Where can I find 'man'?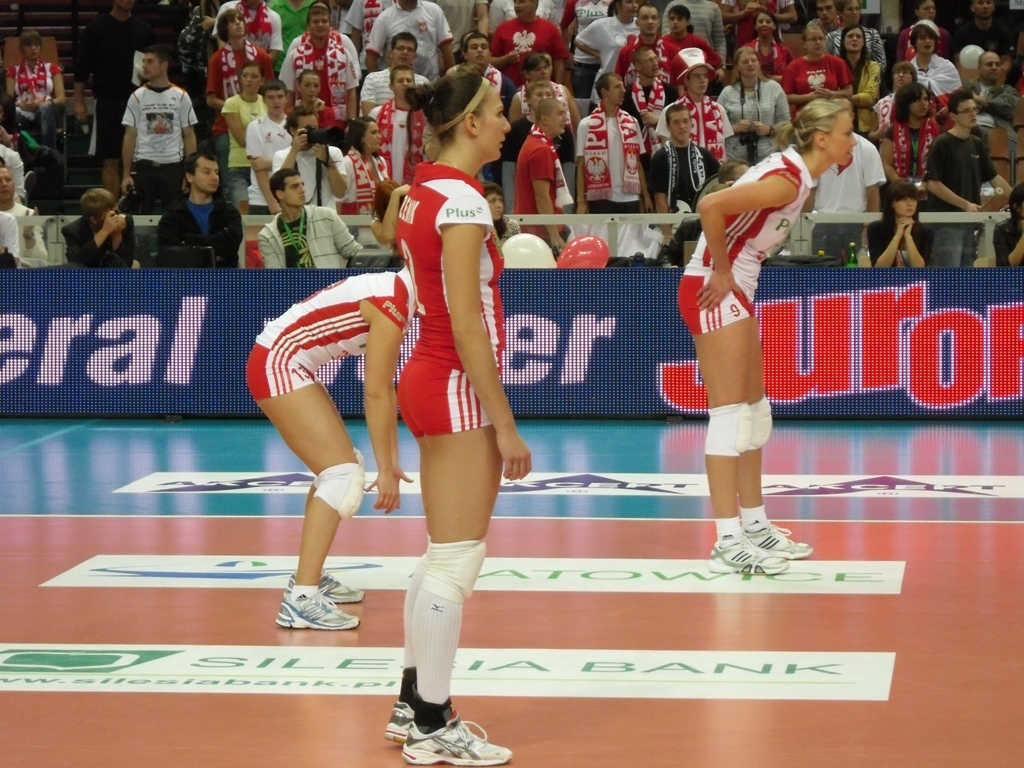
You can find it at <region>514, 99, 577, 245</region>.
